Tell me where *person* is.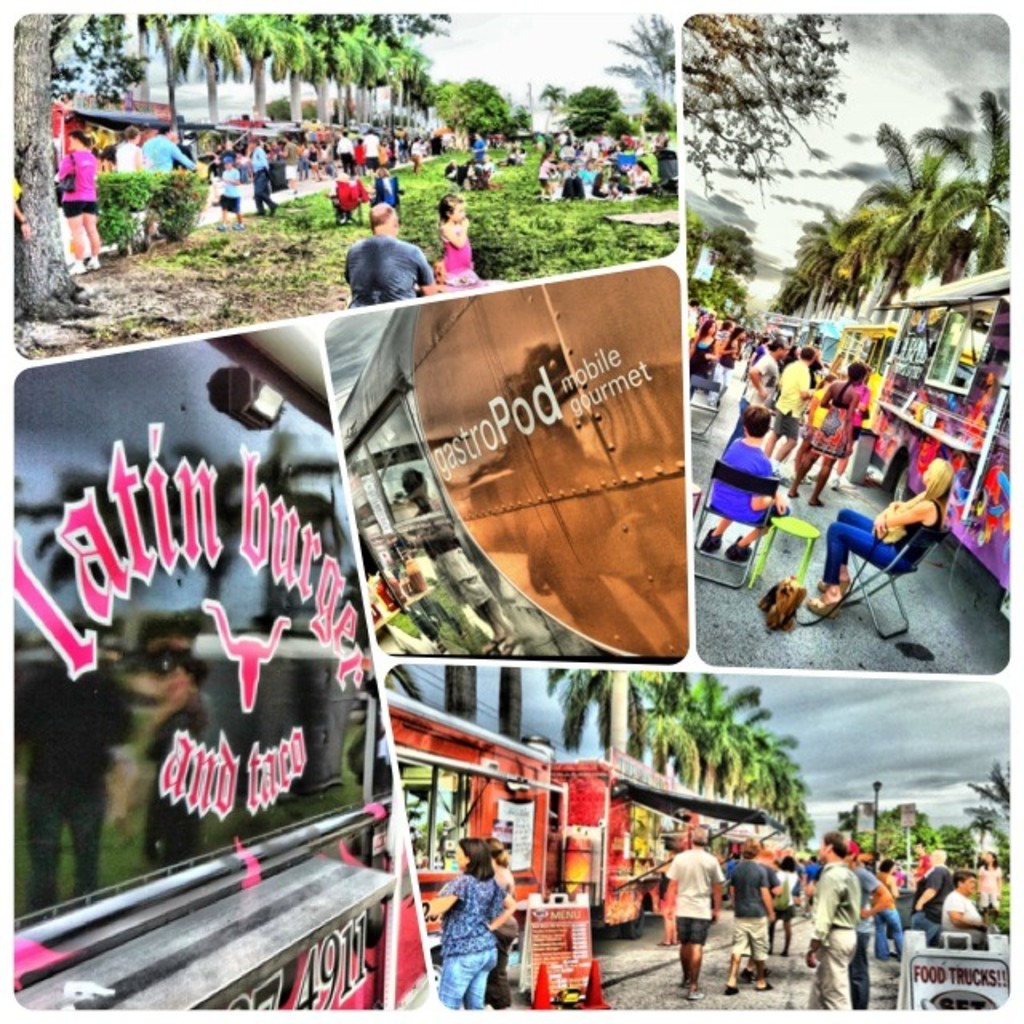
*person* is at [x1=909, y1=850, x2=957, y2=936].
